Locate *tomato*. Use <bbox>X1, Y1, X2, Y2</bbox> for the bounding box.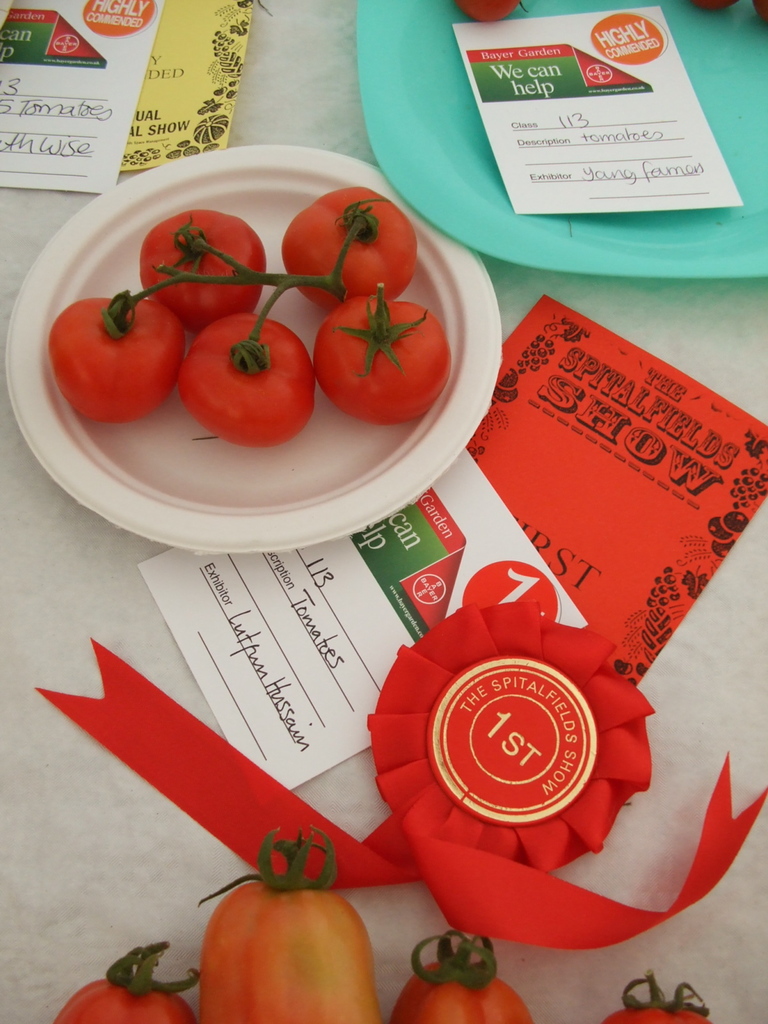
<bbox>596, 973, 710, 1023</bbox>.
